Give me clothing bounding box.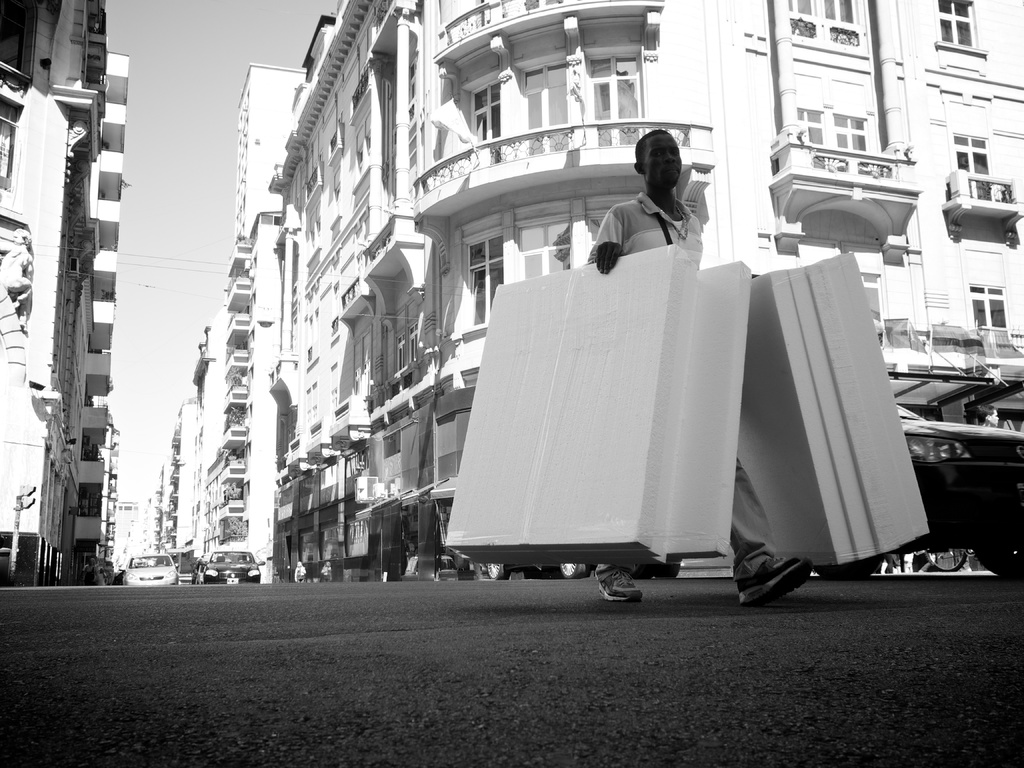
BBox(588, 191, 776, 563).
